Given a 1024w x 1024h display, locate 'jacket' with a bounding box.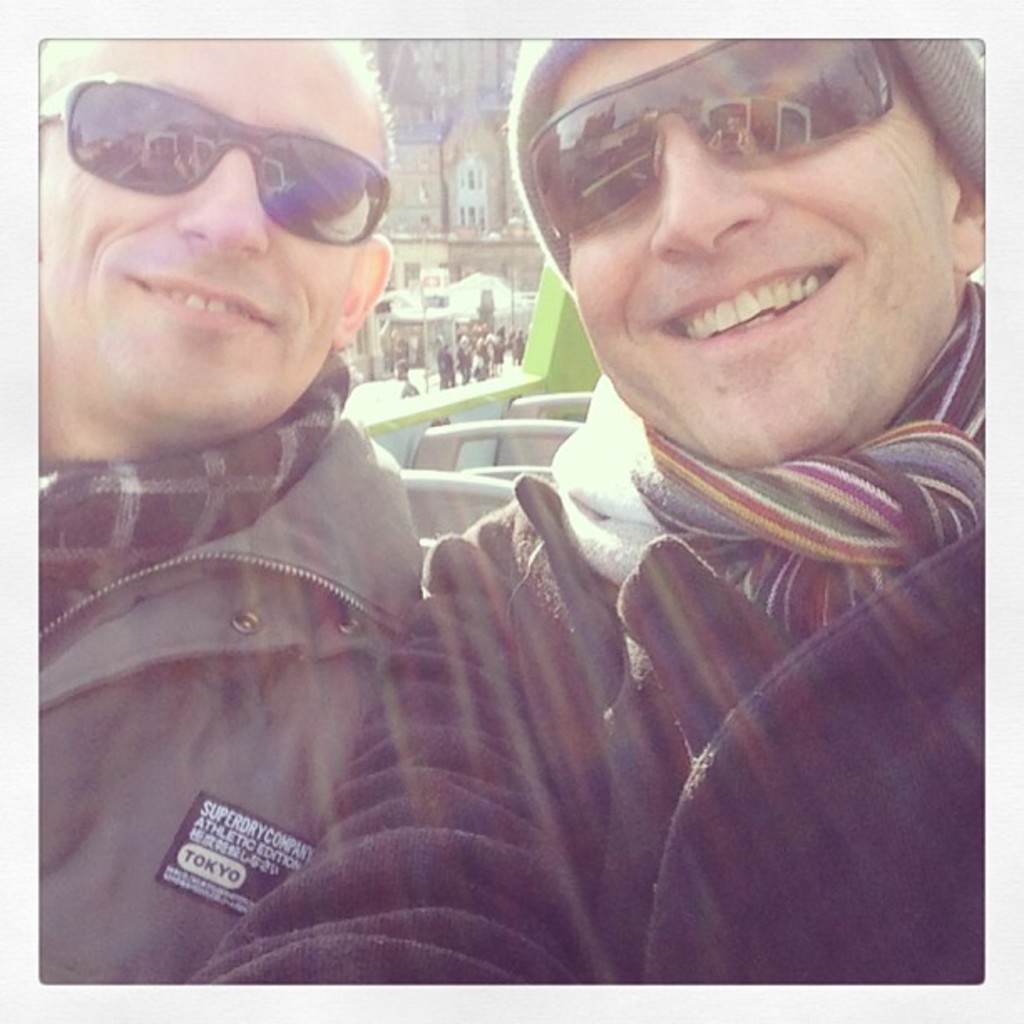
Located: 35,413,423,977.
